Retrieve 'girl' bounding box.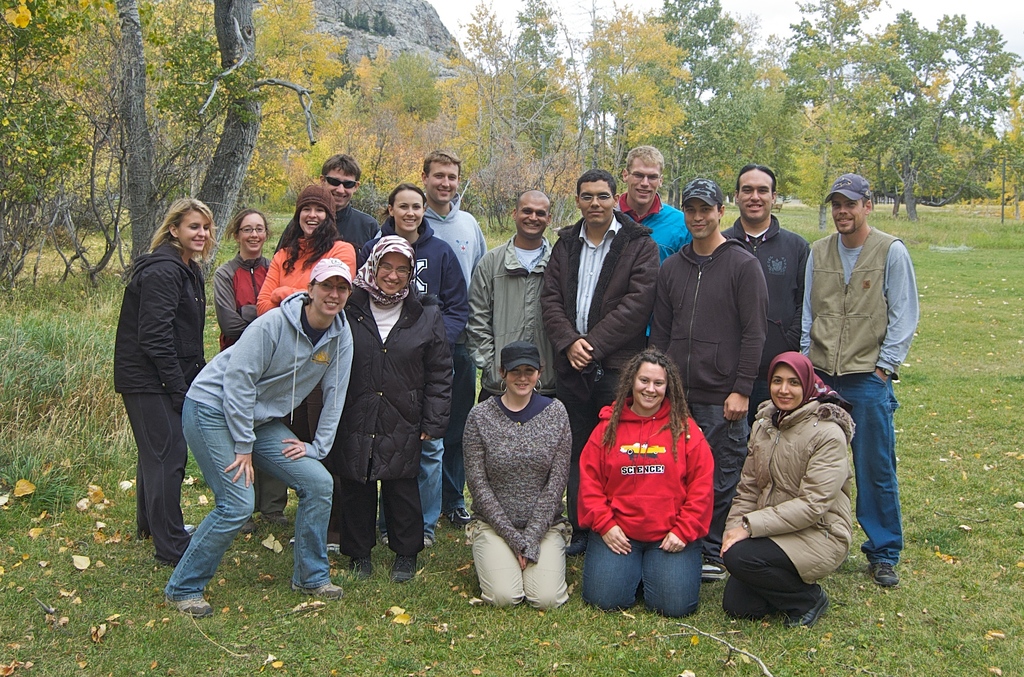
Bounding box: 463, 341, 573, 610.
